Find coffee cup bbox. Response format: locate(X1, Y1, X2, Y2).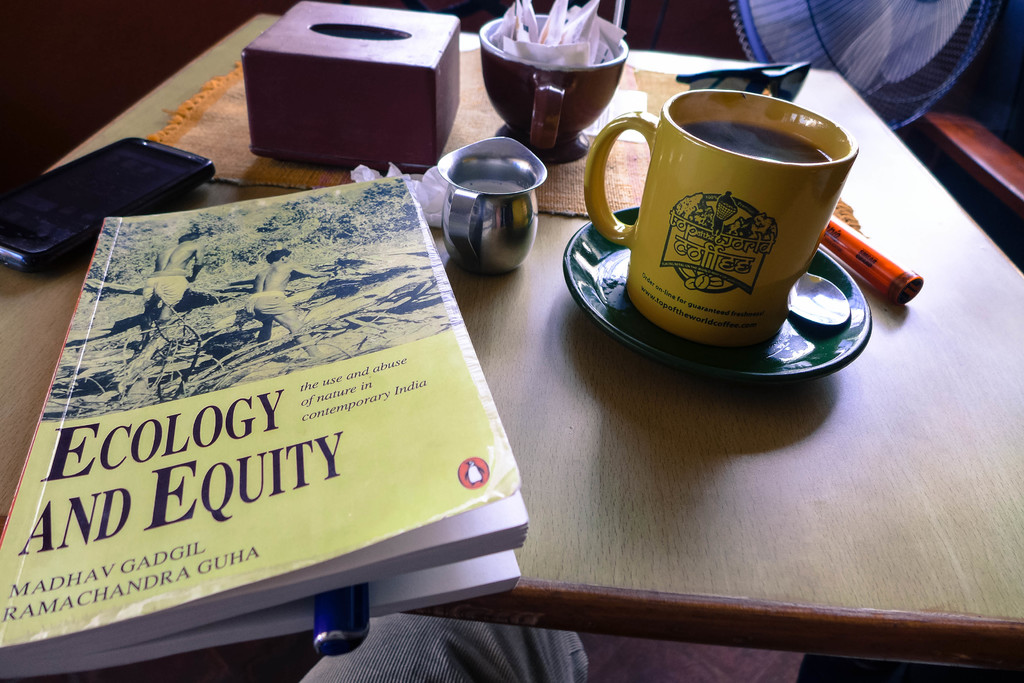
locate(585, 85, 856, 350).
